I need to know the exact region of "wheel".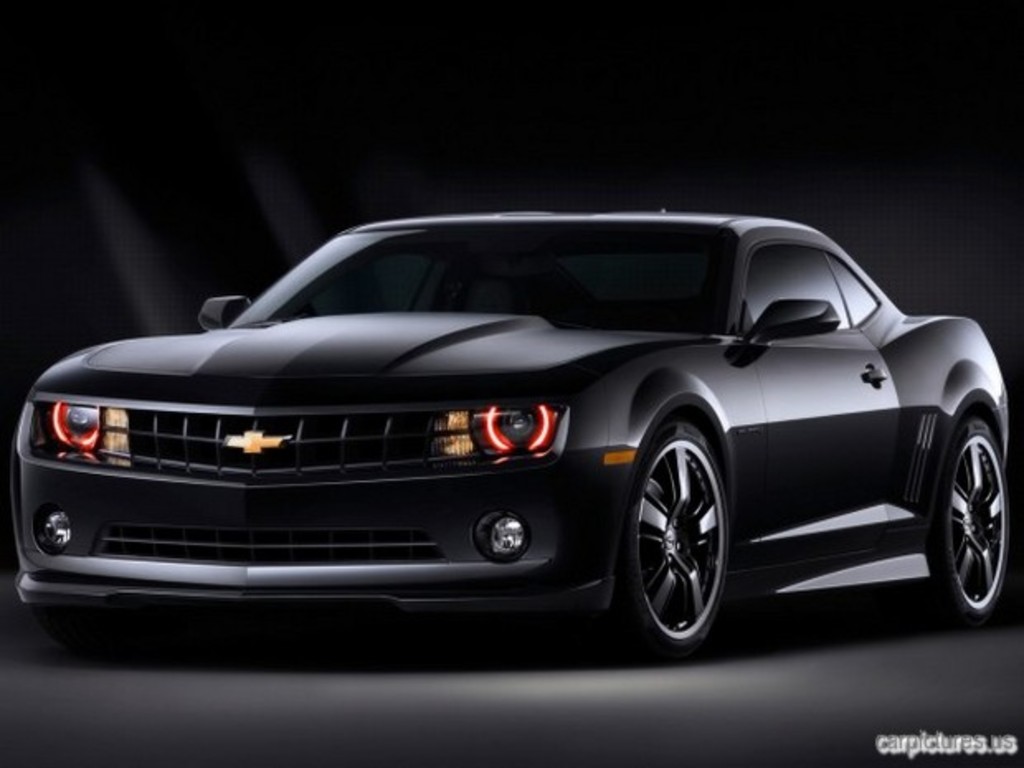
Region: <region>624, 408, 740, 649</region>.
